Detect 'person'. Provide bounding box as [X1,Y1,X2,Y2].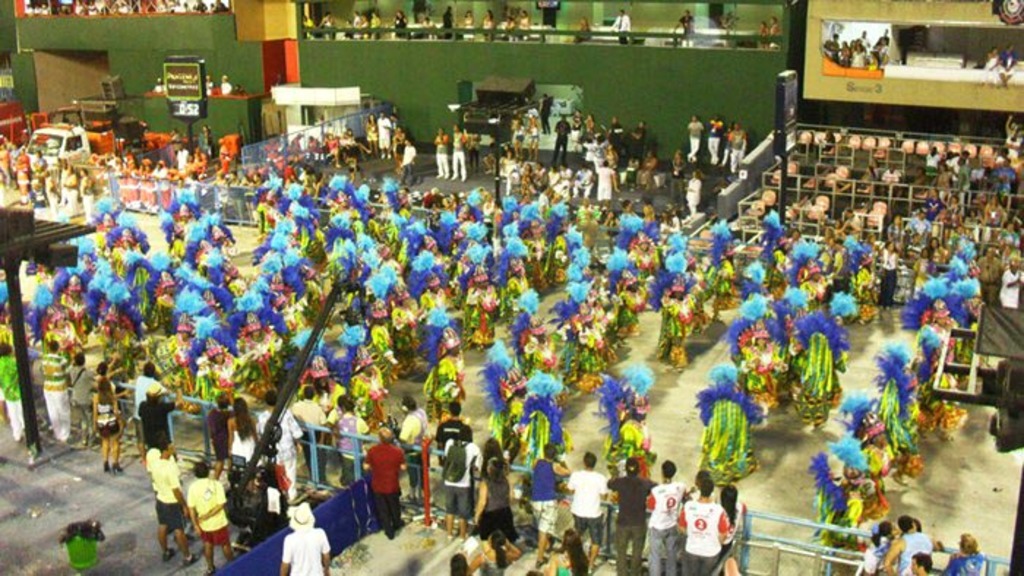
[951,532,986,575].
